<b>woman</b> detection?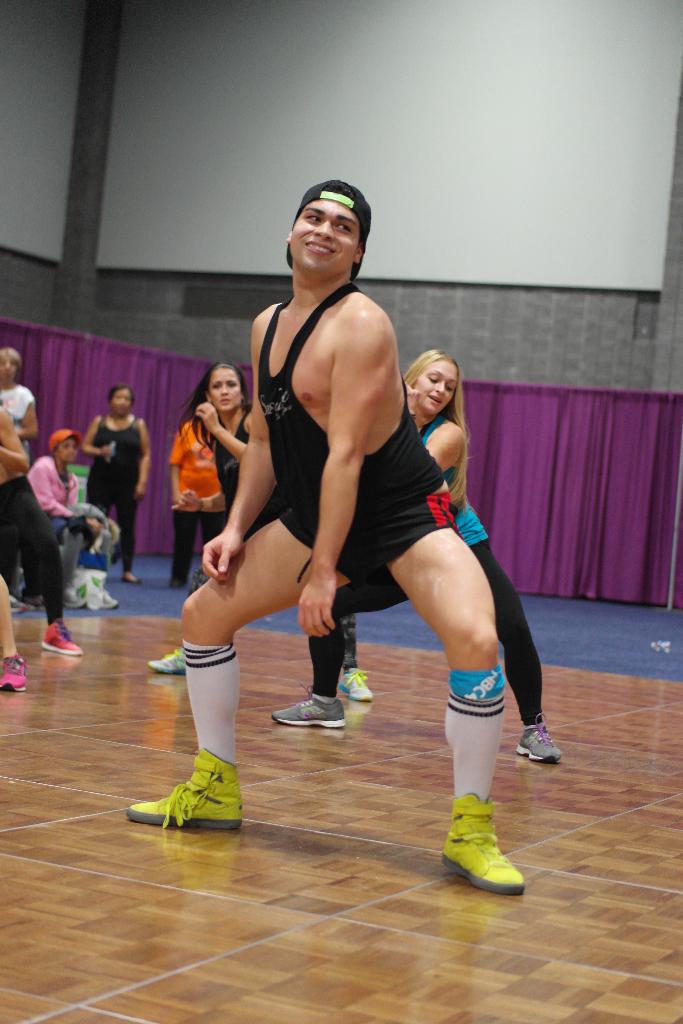
detection(174, 358, 265, 538)
